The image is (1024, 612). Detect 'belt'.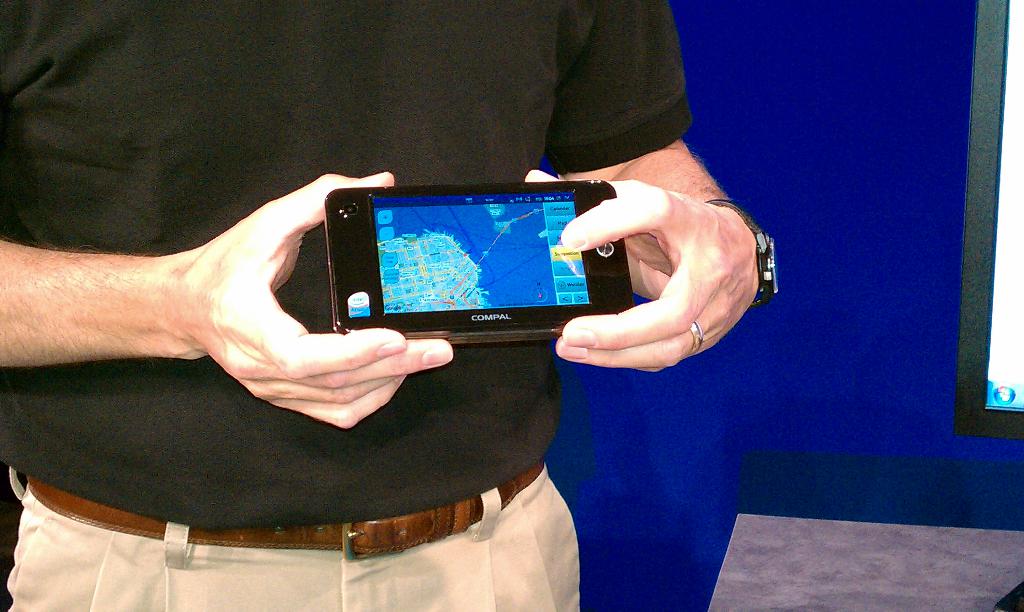
Detection: locate(24, 455, 542, 559).
